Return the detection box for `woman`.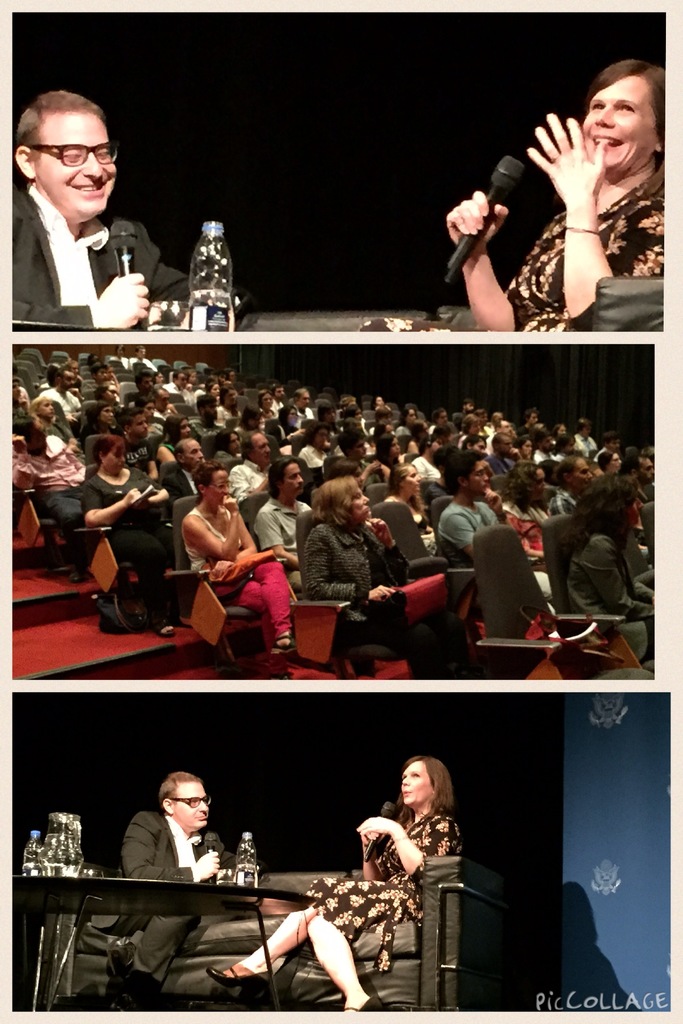
[left=92, top=380, right=120, bottom=416].
